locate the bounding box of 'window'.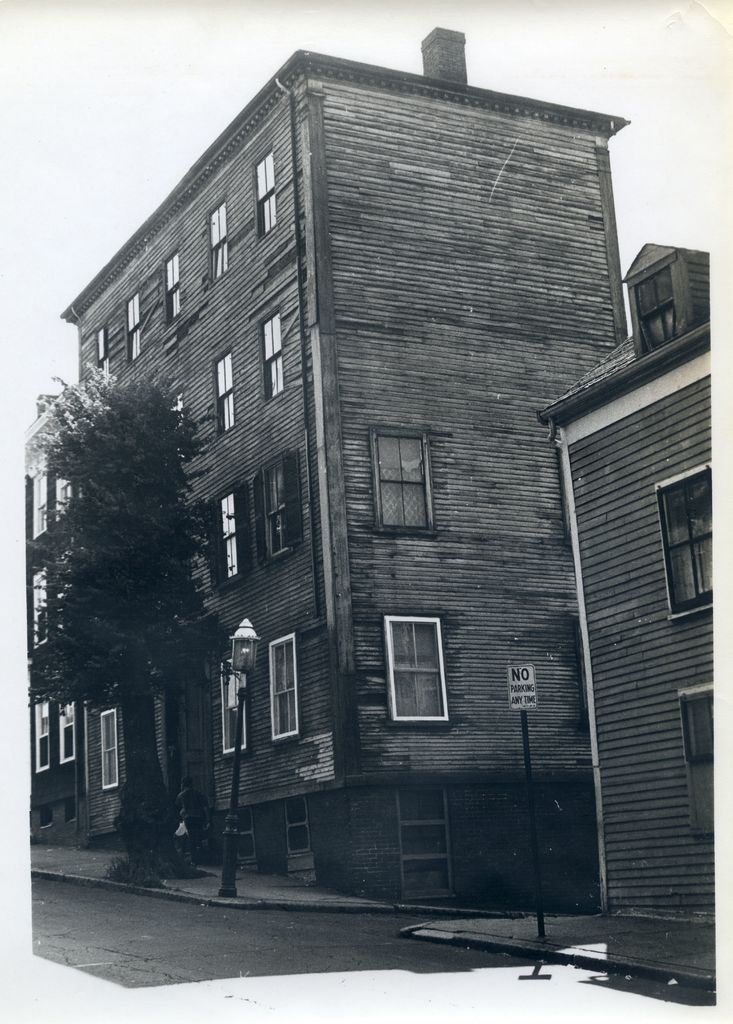
Bounding box: {"x1": 218, "y1": 664, "x2": 251, "y2": 748}.
